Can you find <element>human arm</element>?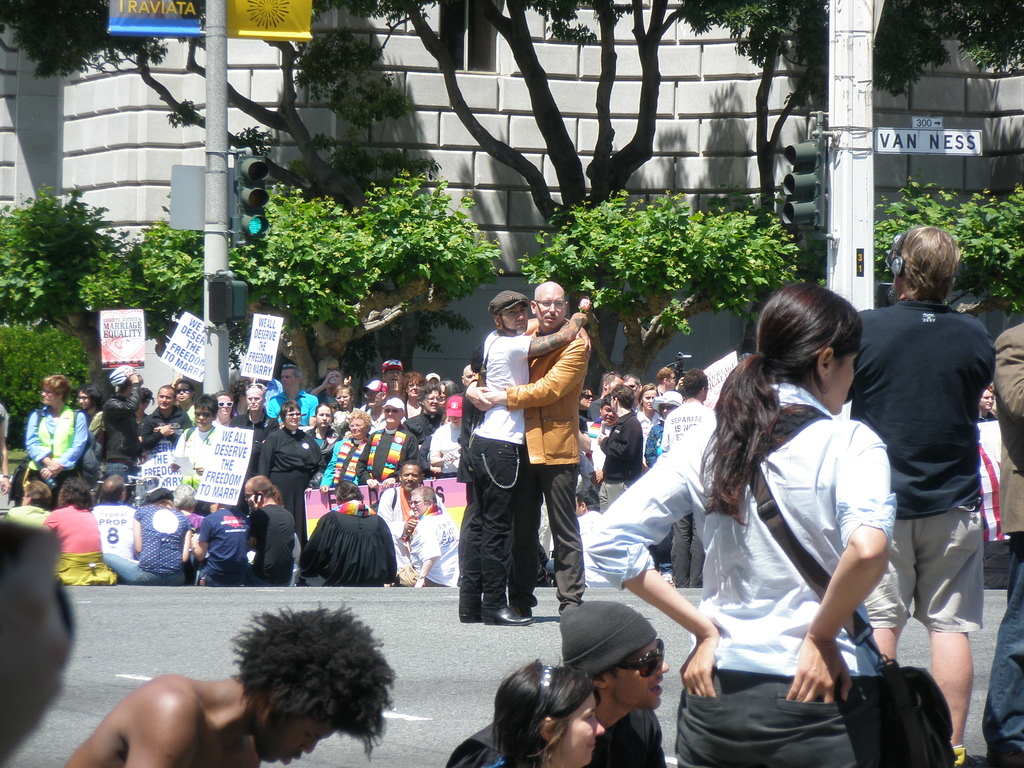
Yes, bounding box: region(501, 291, 591, 364).
